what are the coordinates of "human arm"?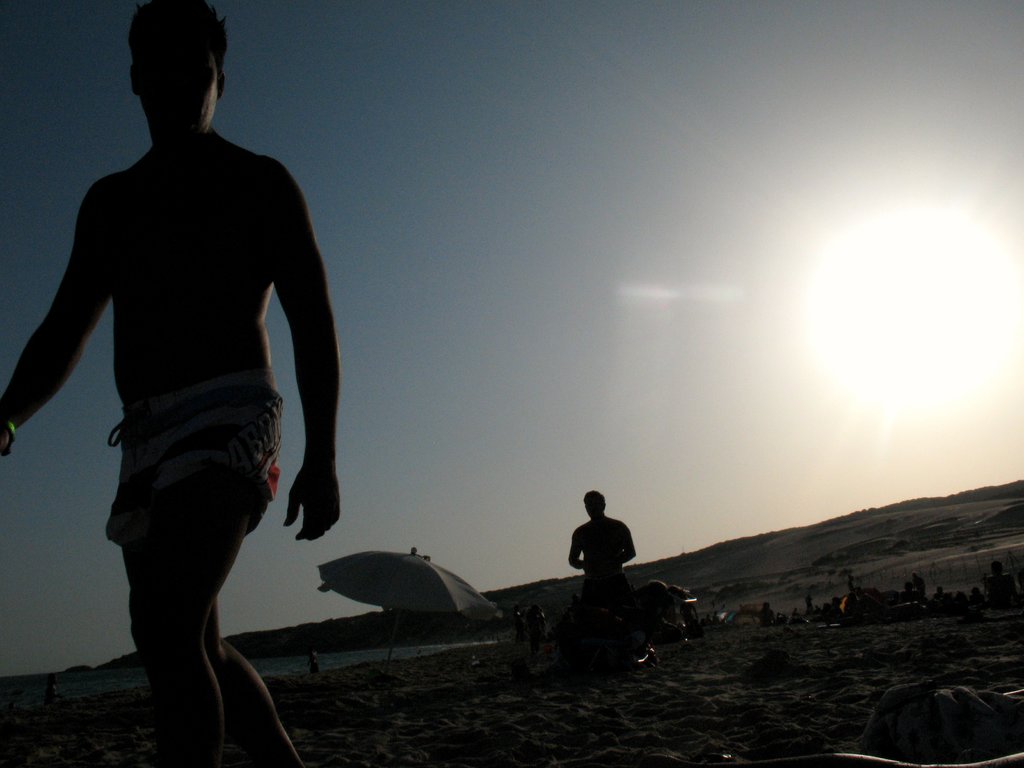
<region>563, 521, 588, 574</region>.
